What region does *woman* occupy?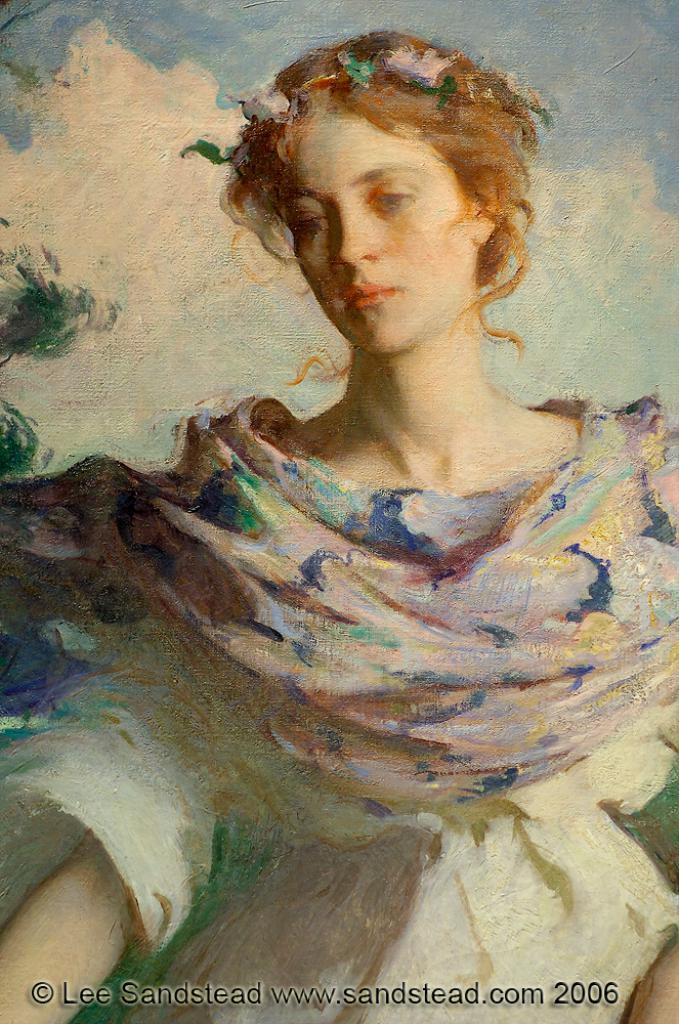
pyautogui.locateOnScreen(36, 0, 655, 949).
